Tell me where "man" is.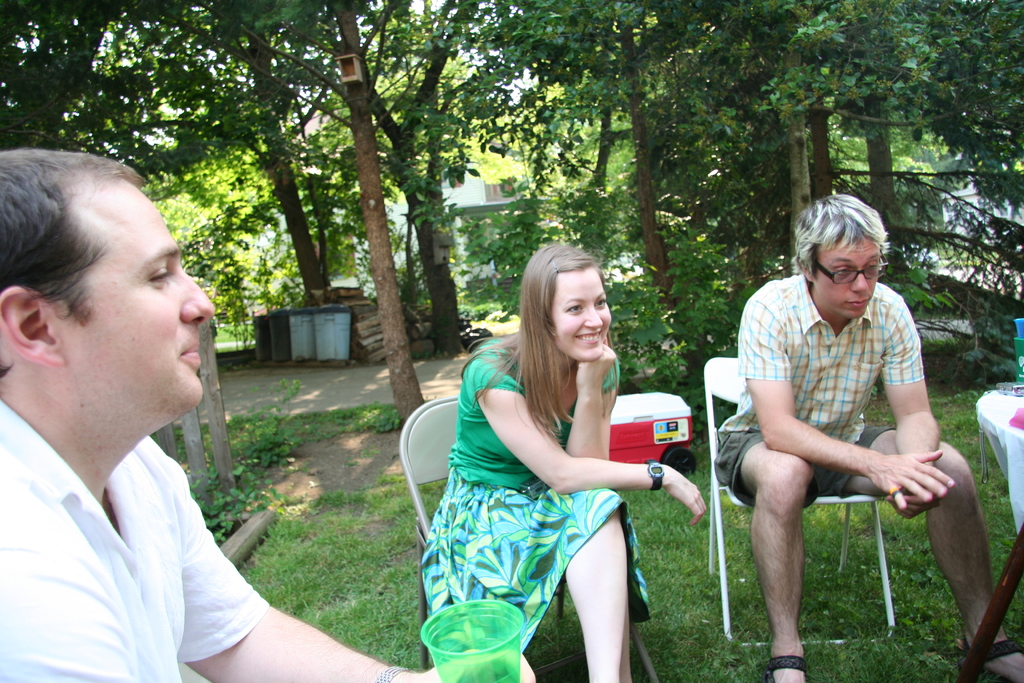
"man" is at BBox(0, 145, 544, 682).
